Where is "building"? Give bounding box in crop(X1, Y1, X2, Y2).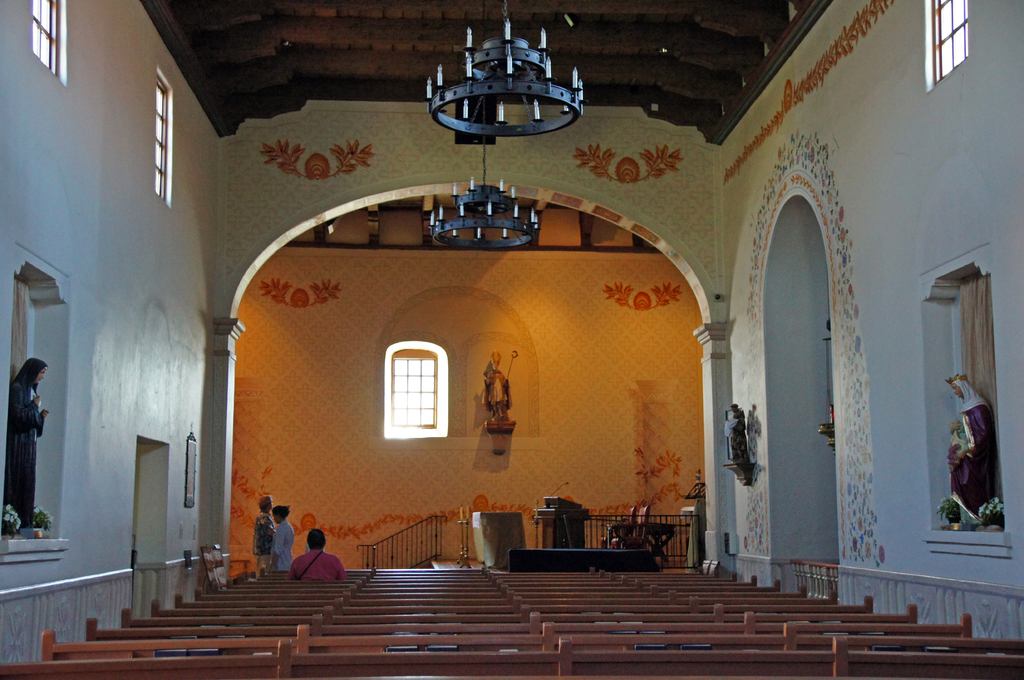
crop(0, 0, 1023, 679).
